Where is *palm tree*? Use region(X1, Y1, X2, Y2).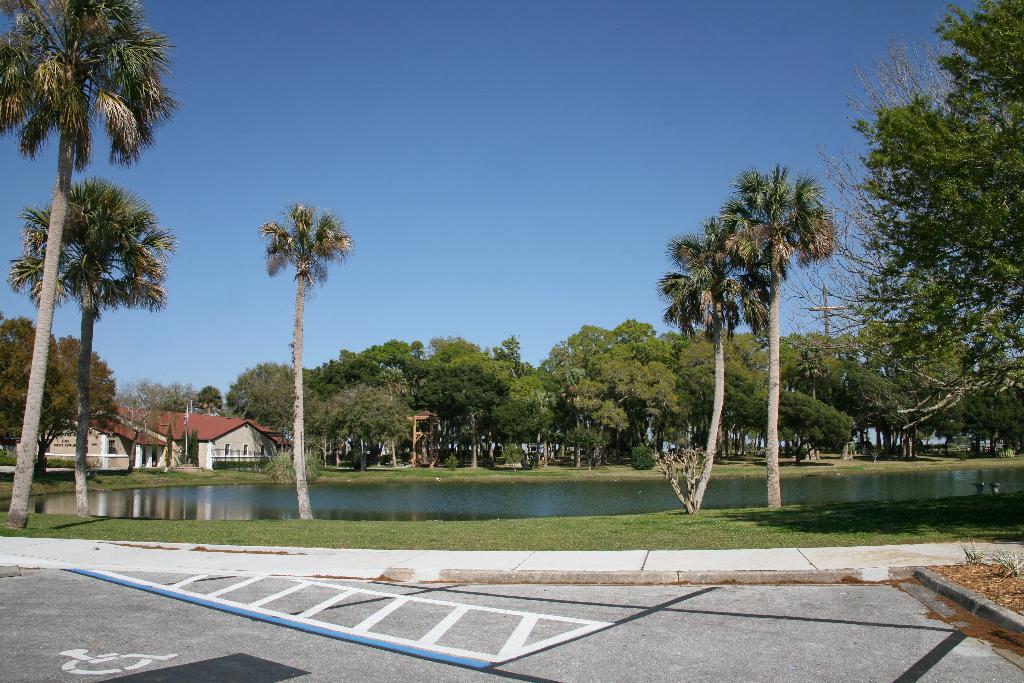
region(0, 4, 154, 527).
